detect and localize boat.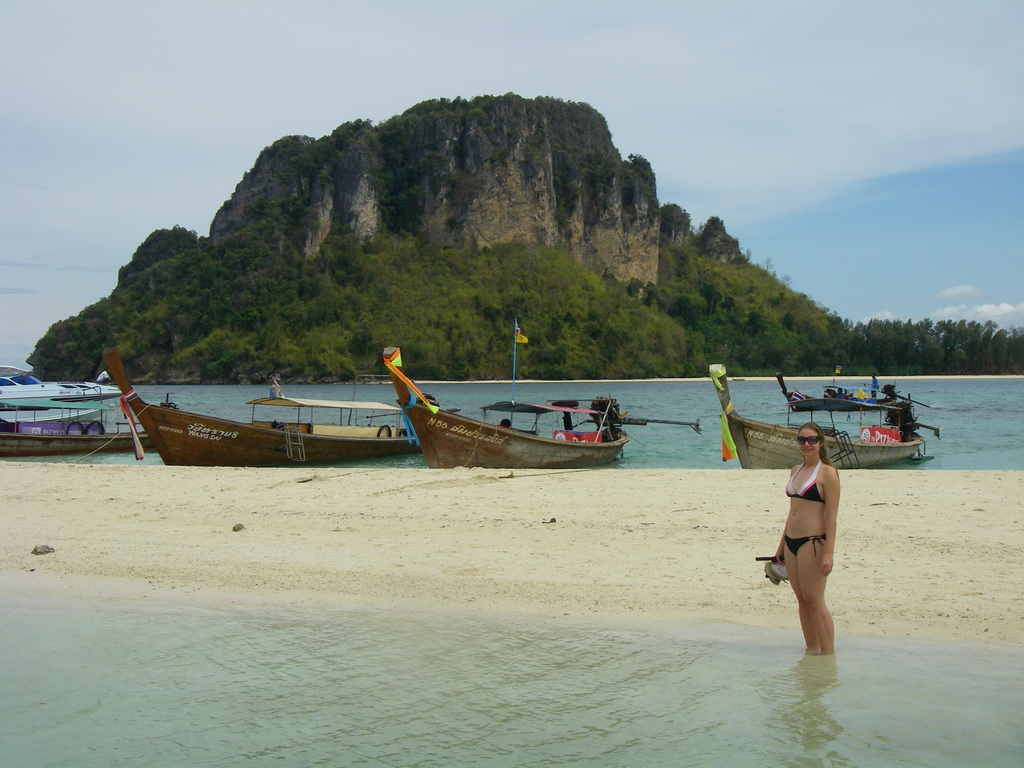
Localized at BBox(0, 360, 120, 411).
